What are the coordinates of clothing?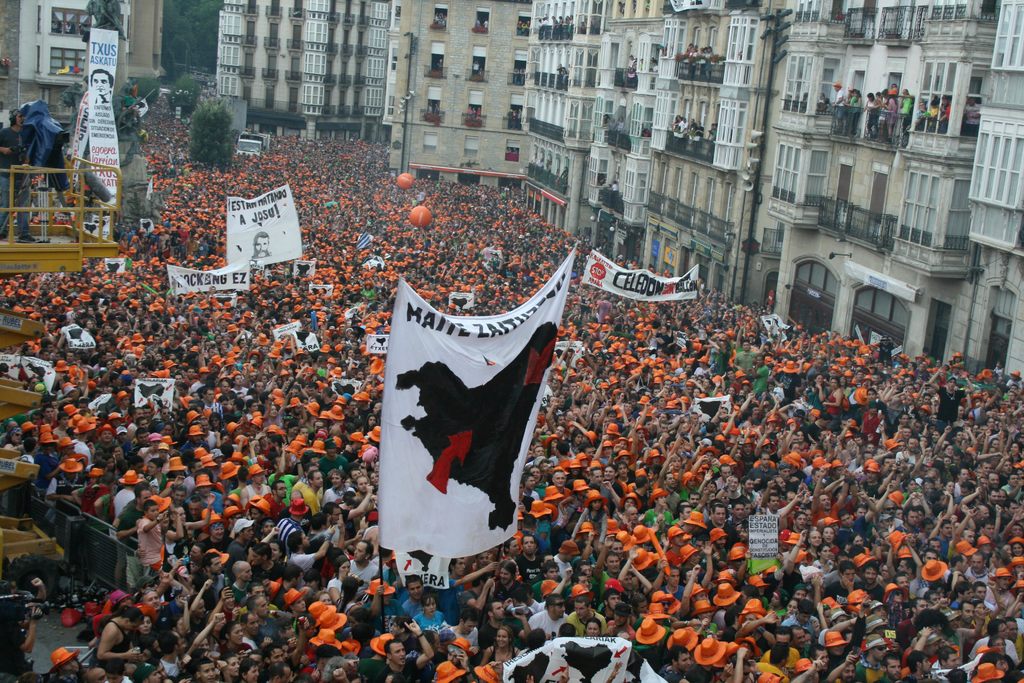
161/524/186/563.
